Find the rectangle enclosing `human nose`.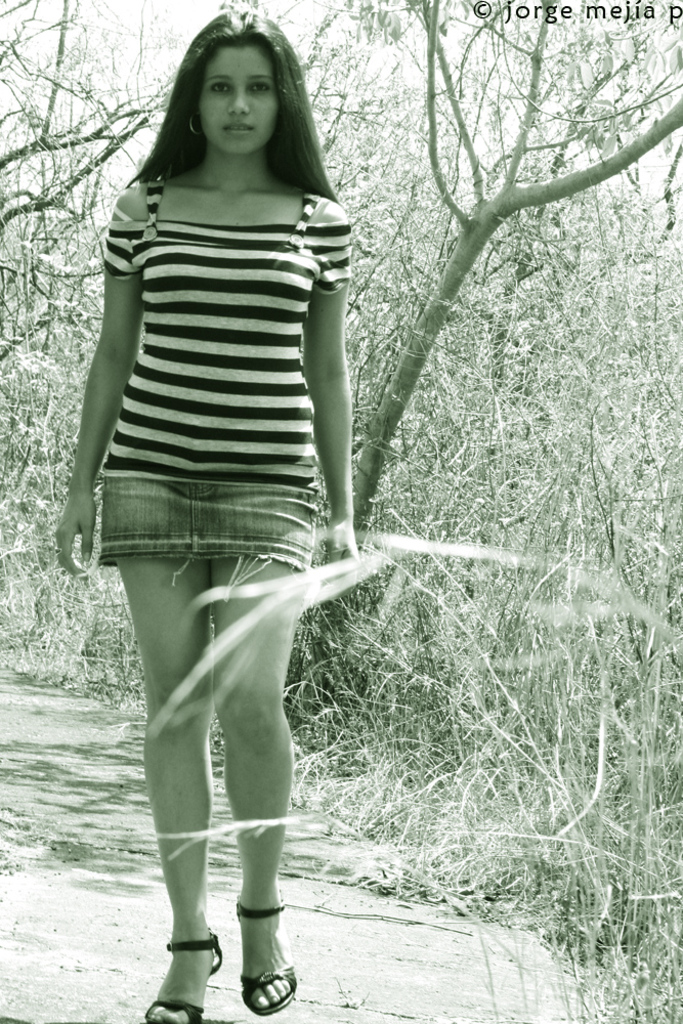
Rect(229, 92, 249, 118).
